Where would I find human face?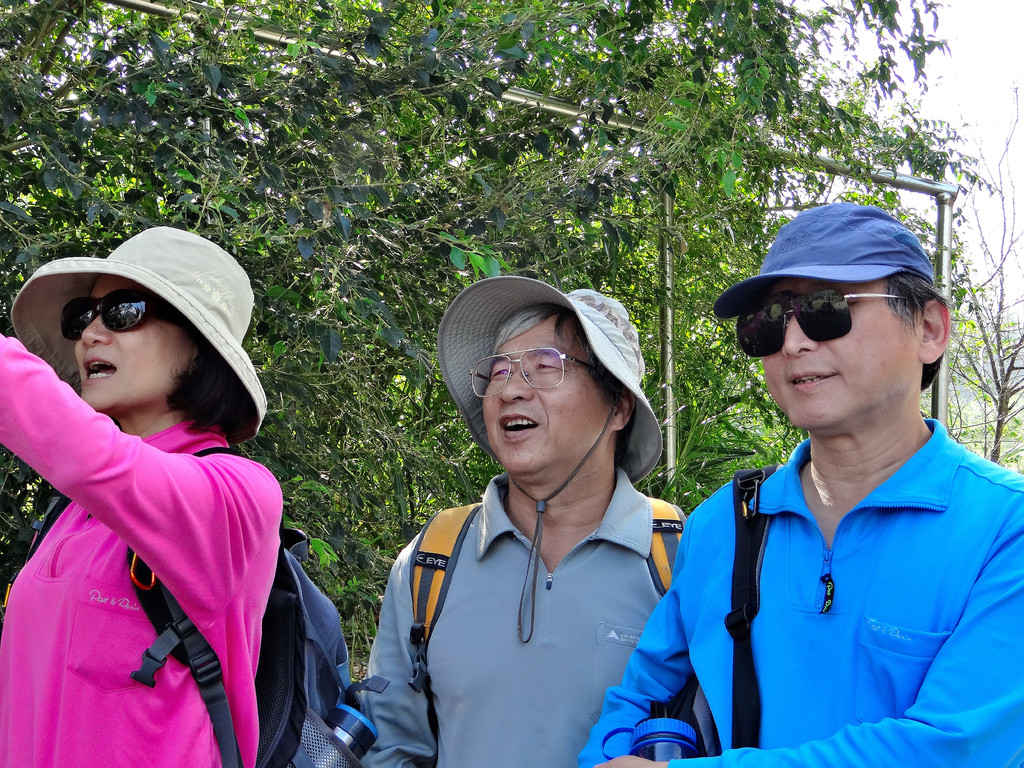
At detection(76, 271, 189, 405).
